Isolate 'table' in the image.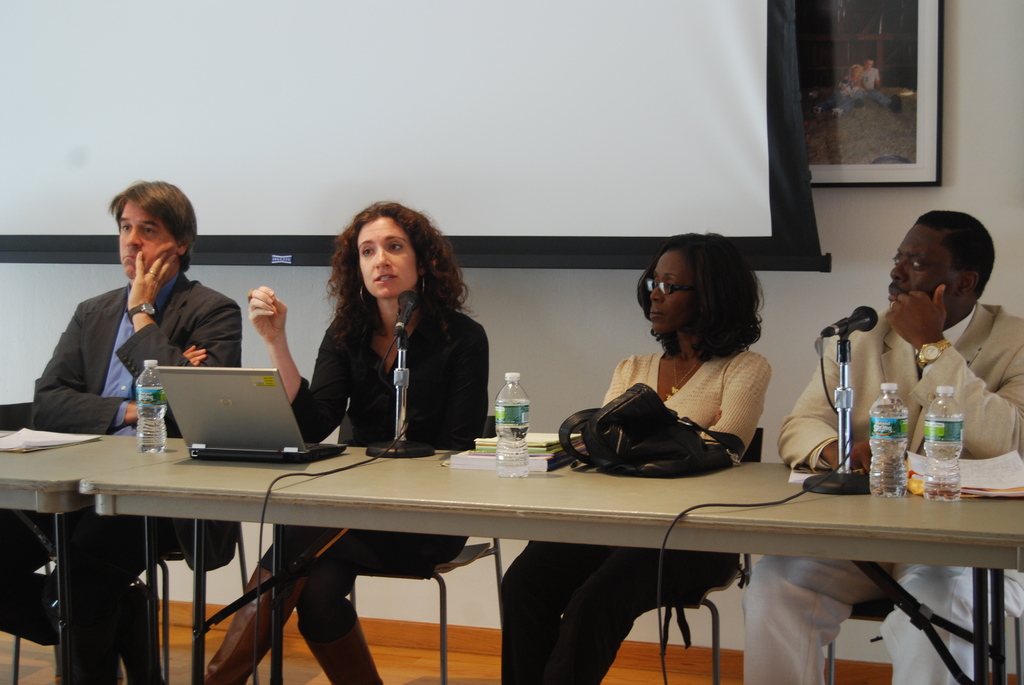
Isolated region: (0, 432, 992, 660).
